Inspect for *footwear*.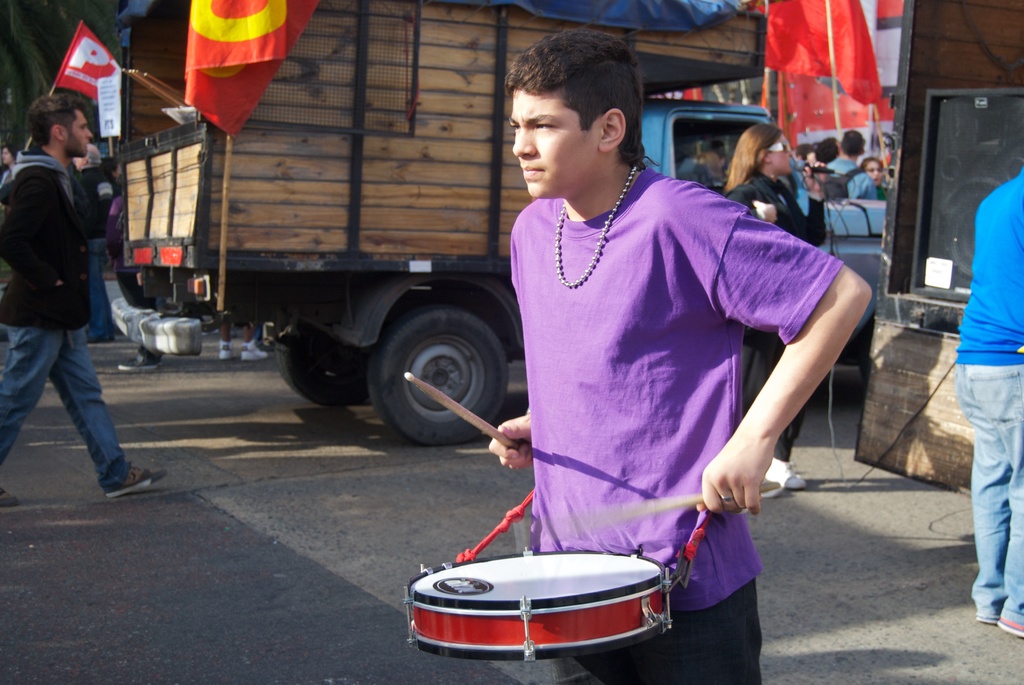
Inspection: <bbox>768, 460, 807, 491</bbox>.
